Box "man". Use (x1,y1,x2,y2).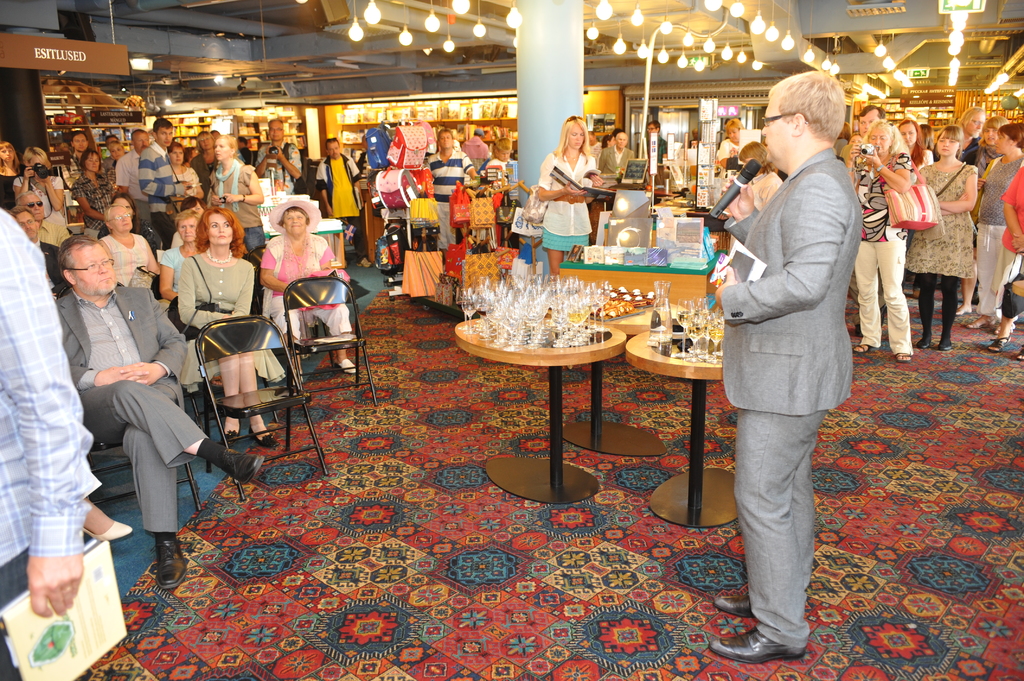
(476,138,513,180).
